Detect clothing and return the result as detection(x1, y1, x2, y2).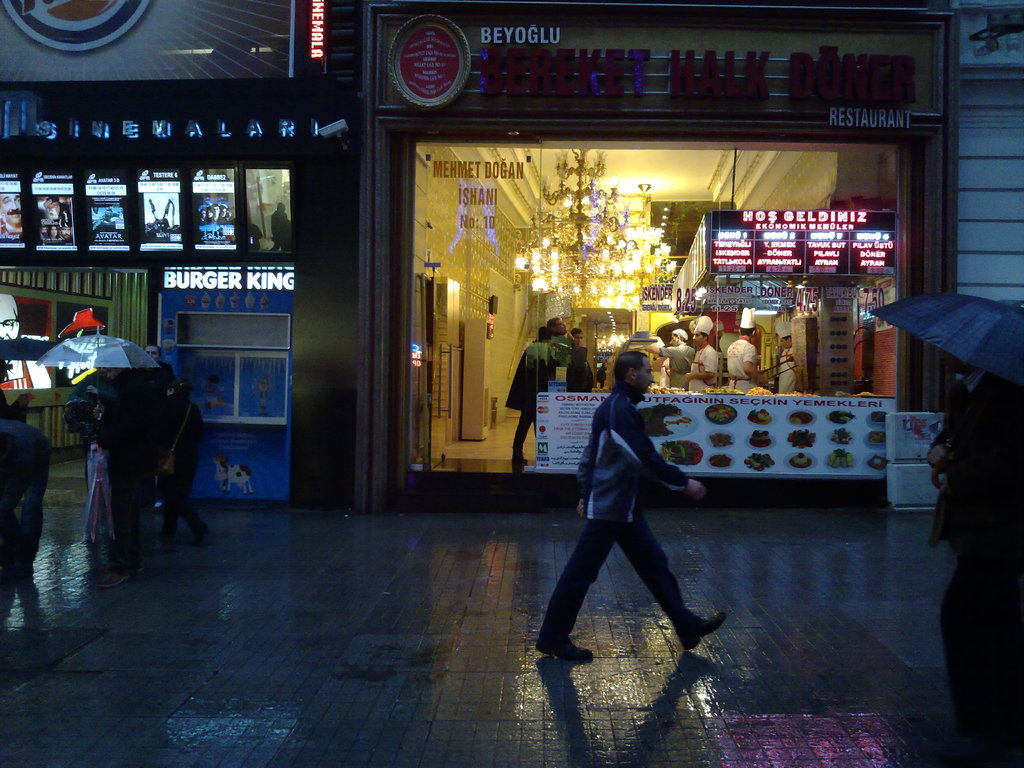
detection(927, 414, 1023, 749).
